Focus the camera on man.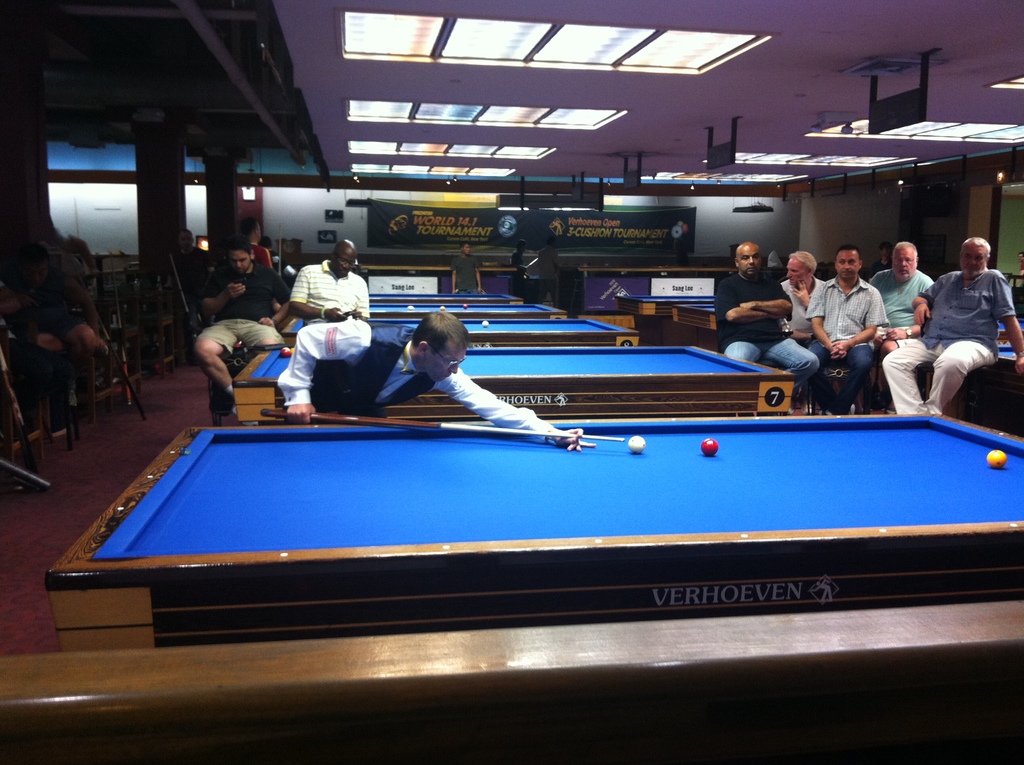
Focus region: [298,238,365,322].
